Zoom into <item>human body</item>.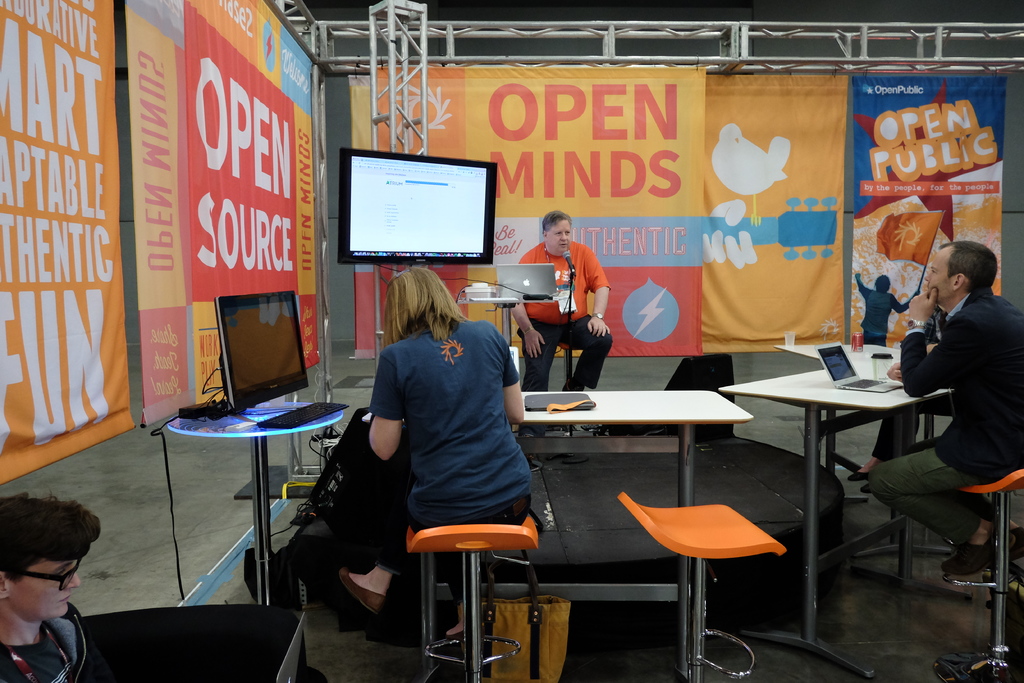
Zoom target: box=[511, 208, 611, 391].
